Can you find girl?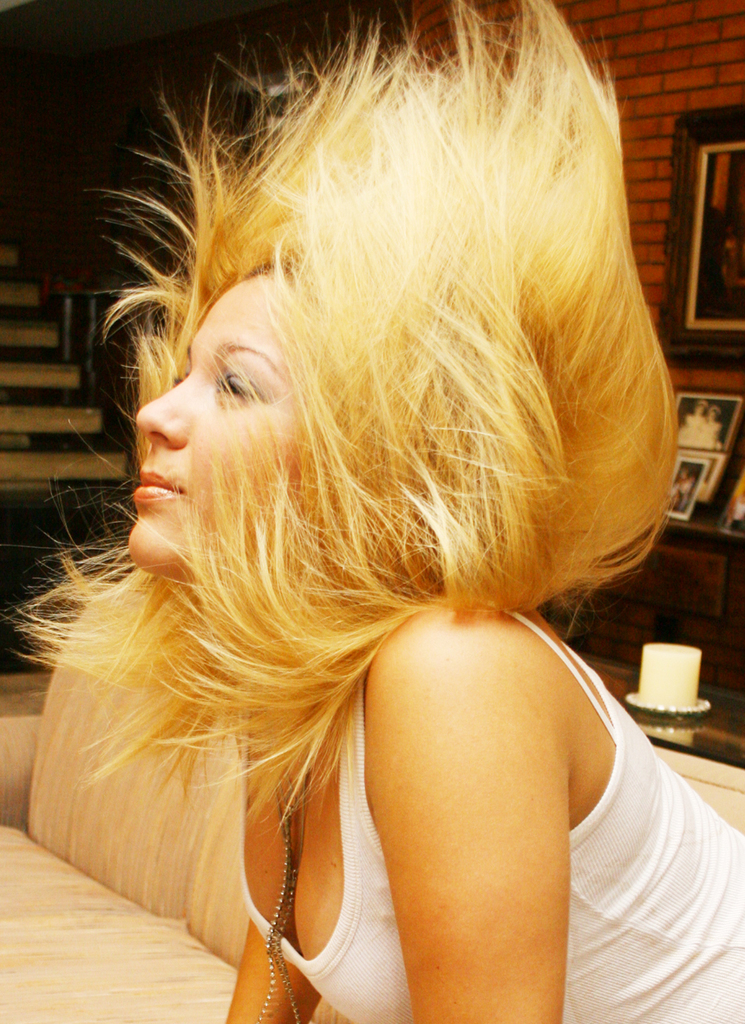
Yes, bounding box: select_region(23, 0, 742, 1023).
